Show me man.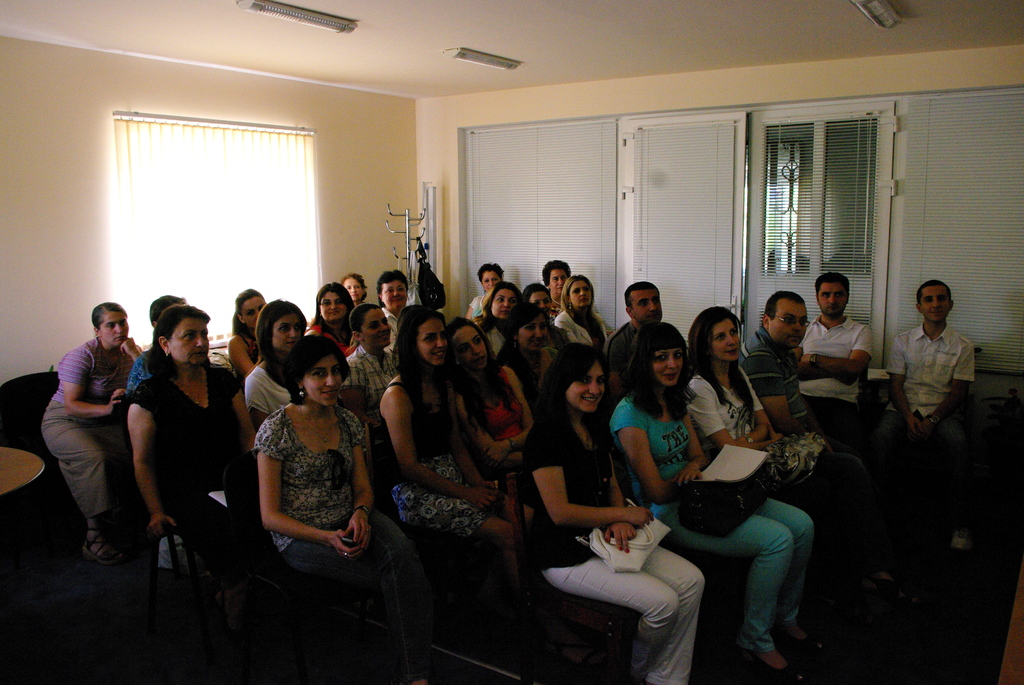
man is here: 881:282:976:443.
